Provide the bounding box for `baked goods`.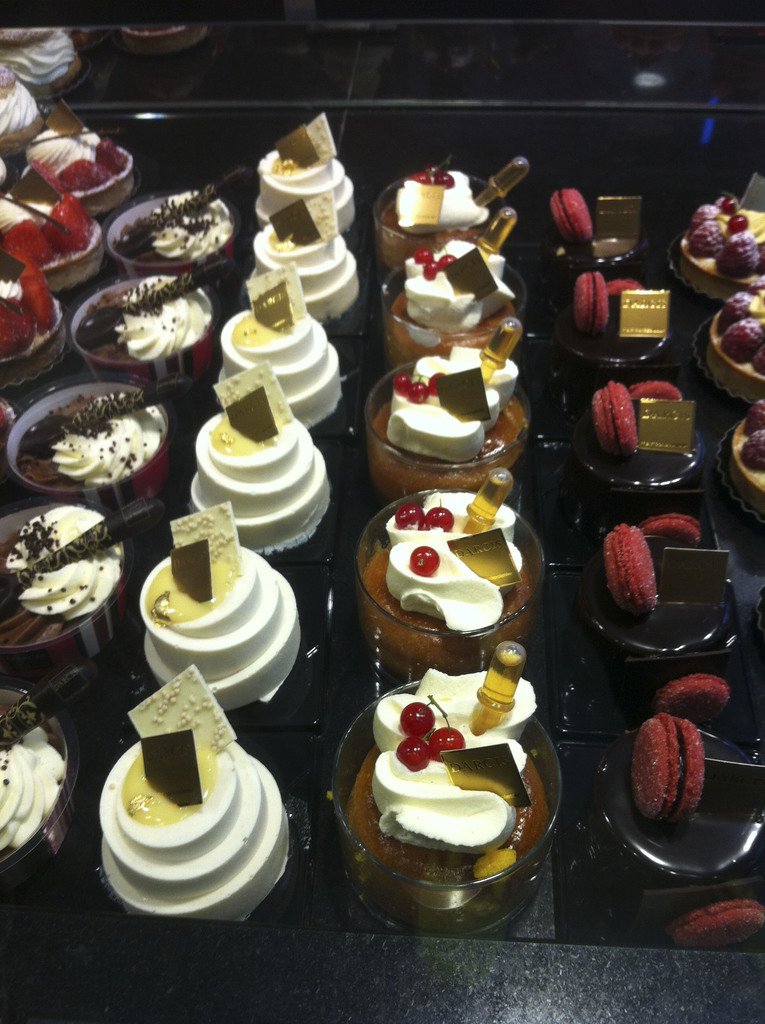
bbox=(0, 678, 72, 861).
